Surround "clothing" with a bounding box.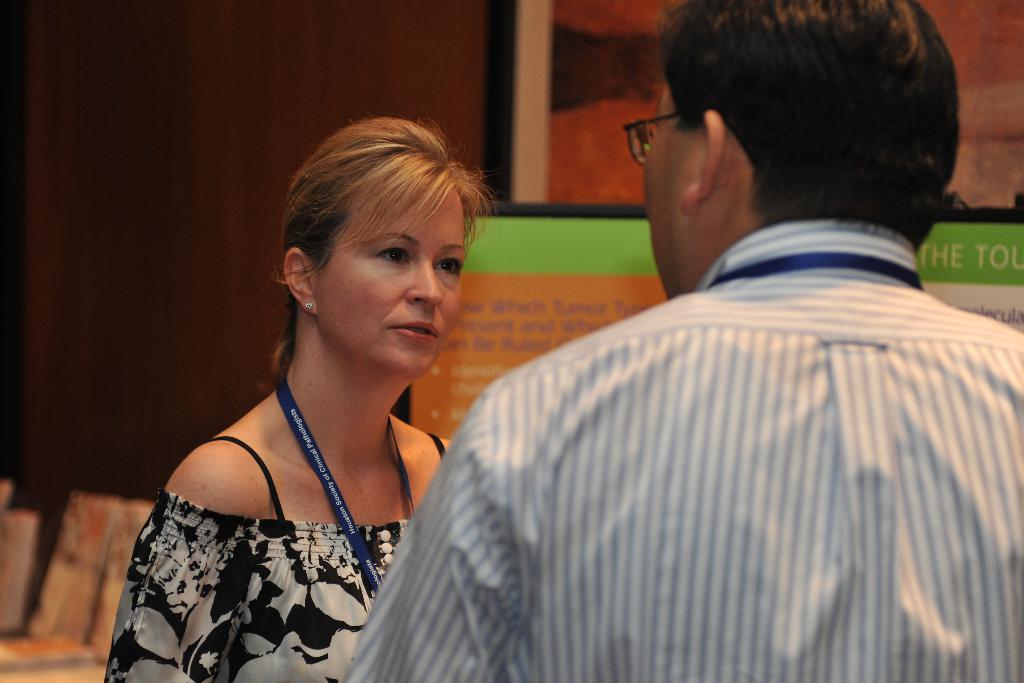
bbox=[338, 219, 1023, 682].
